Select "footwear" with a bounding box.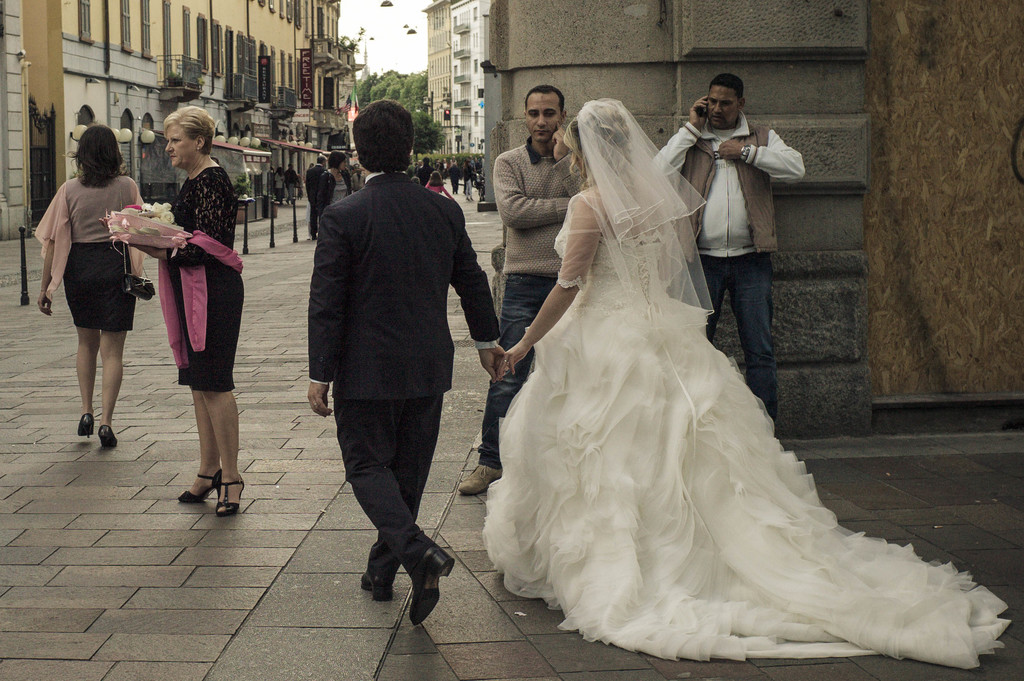
(178,469,217,502).
